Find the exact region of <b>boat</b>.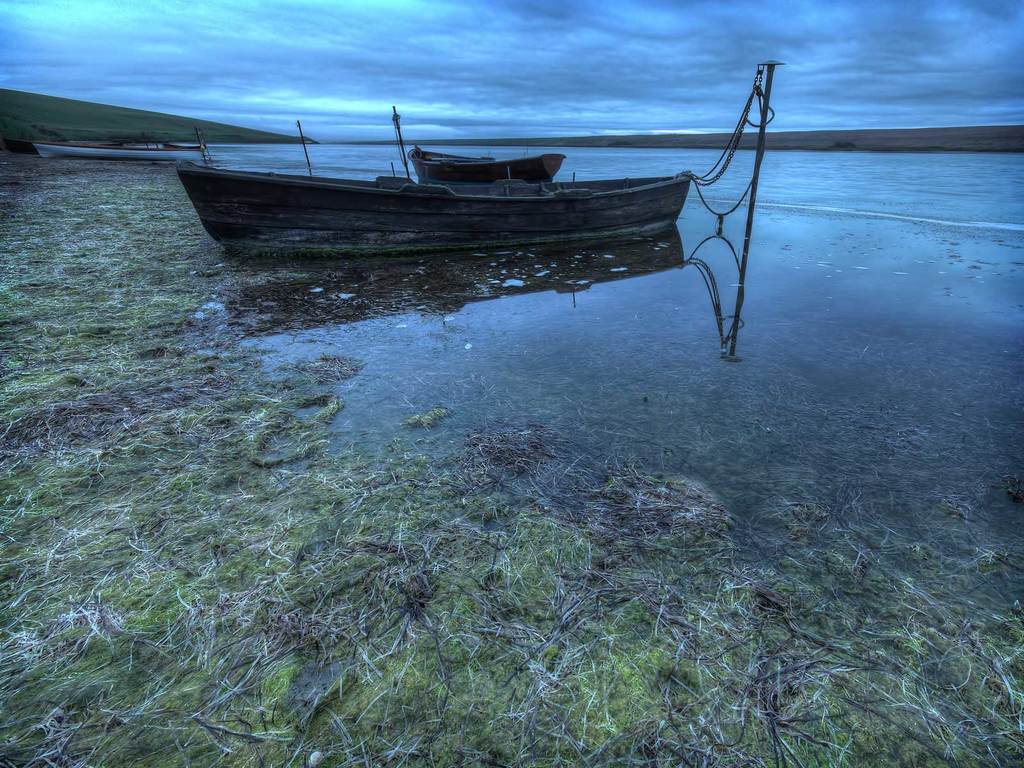
Exact region: [172, 99, 751, 251].
